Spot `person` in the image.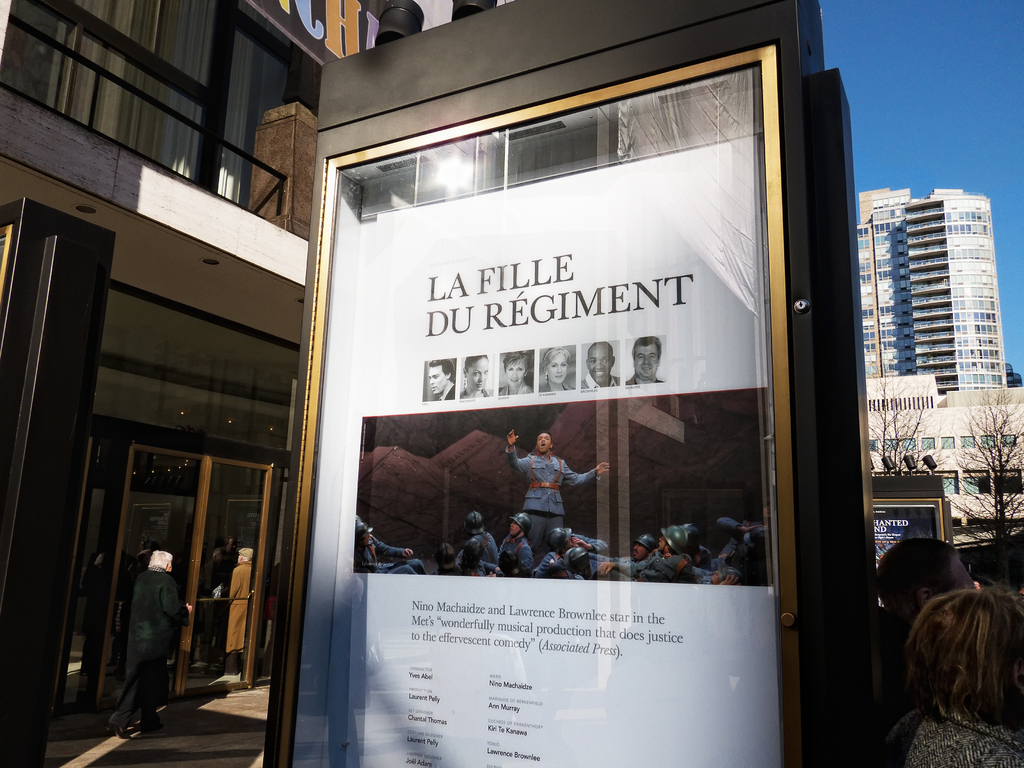
`person` found at locate(102, 548, 193, 739).
